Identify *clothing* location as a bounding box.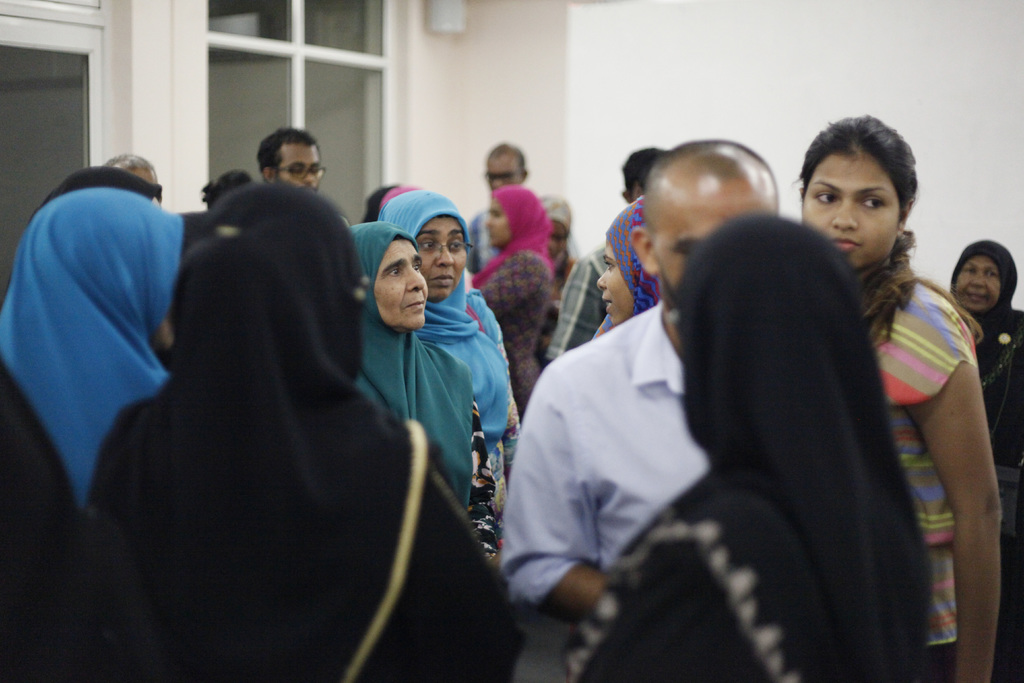
bbox=(535, 190, 584, 373).
